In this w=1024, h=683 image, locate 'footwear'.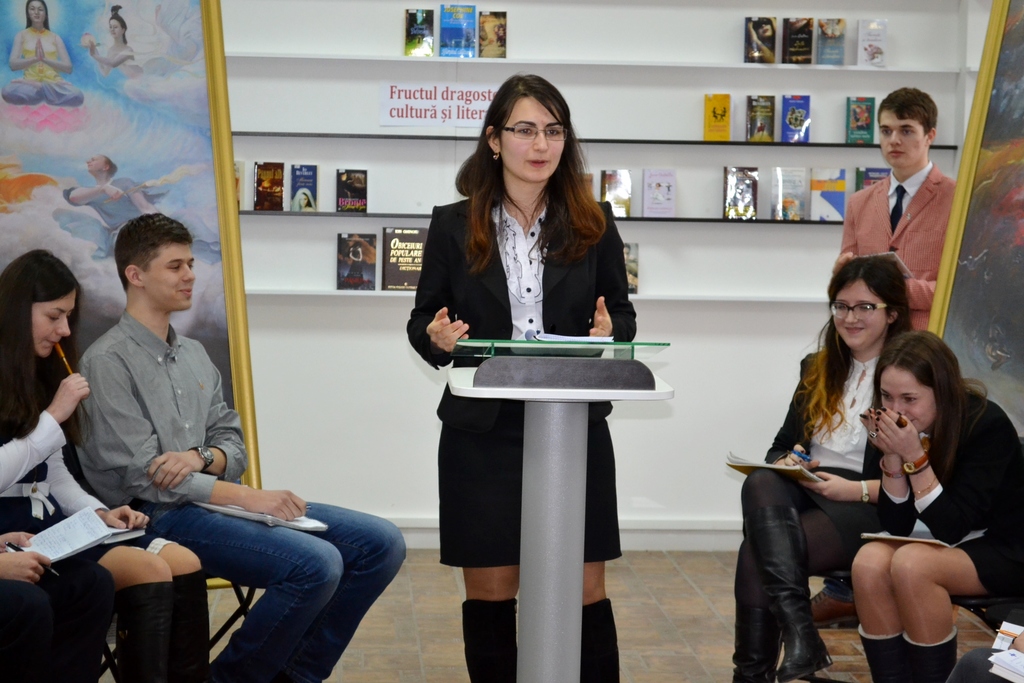
Bounding box: (left=583, top=594, right=617, bottom=682).
